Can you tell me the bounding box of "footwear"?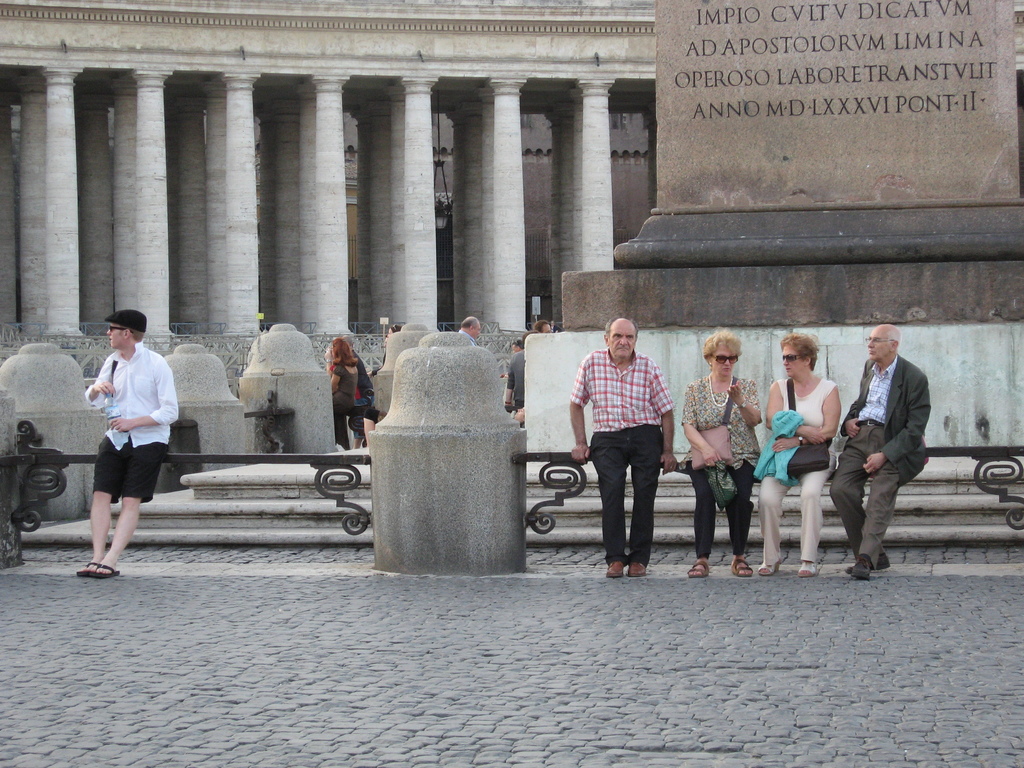
{"left": 851, "top": 556, "right": 872, "bottom": 579}.
